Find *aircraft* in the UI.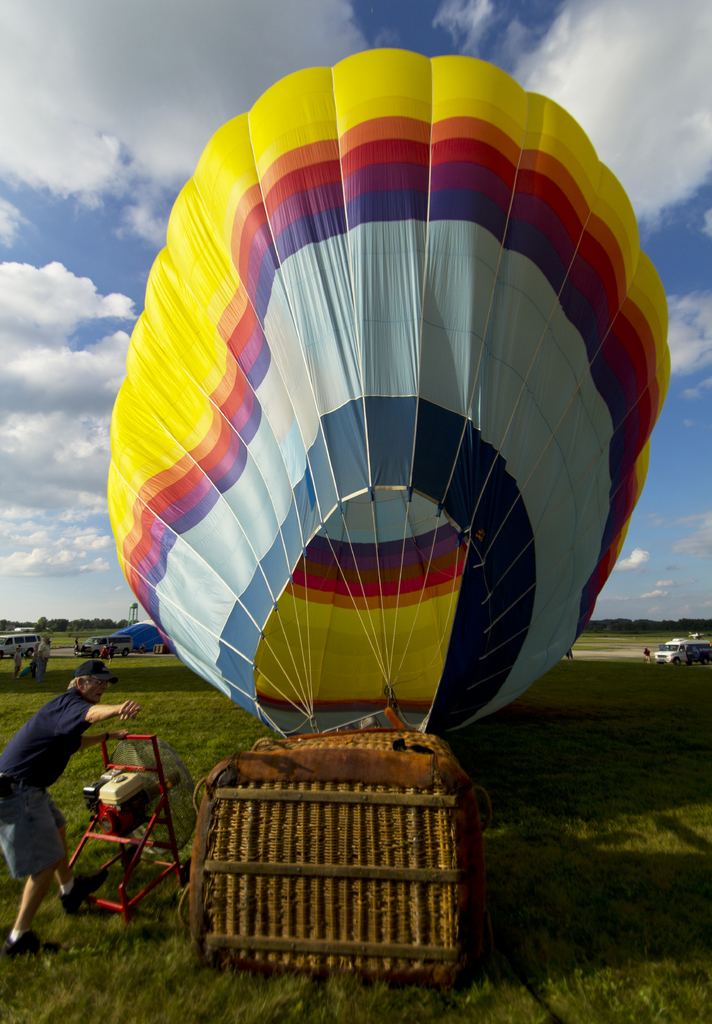
UI element at box(28, 49, 657, 865).
